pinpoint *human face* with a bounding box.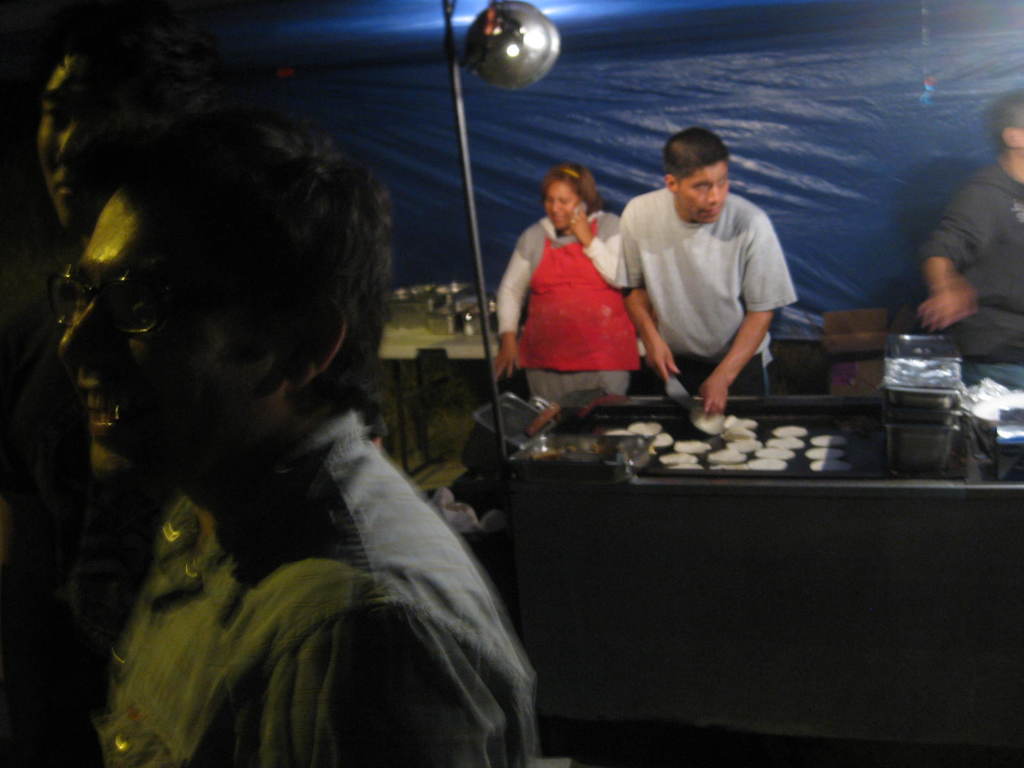
<box>61,202,282,487</box>.
